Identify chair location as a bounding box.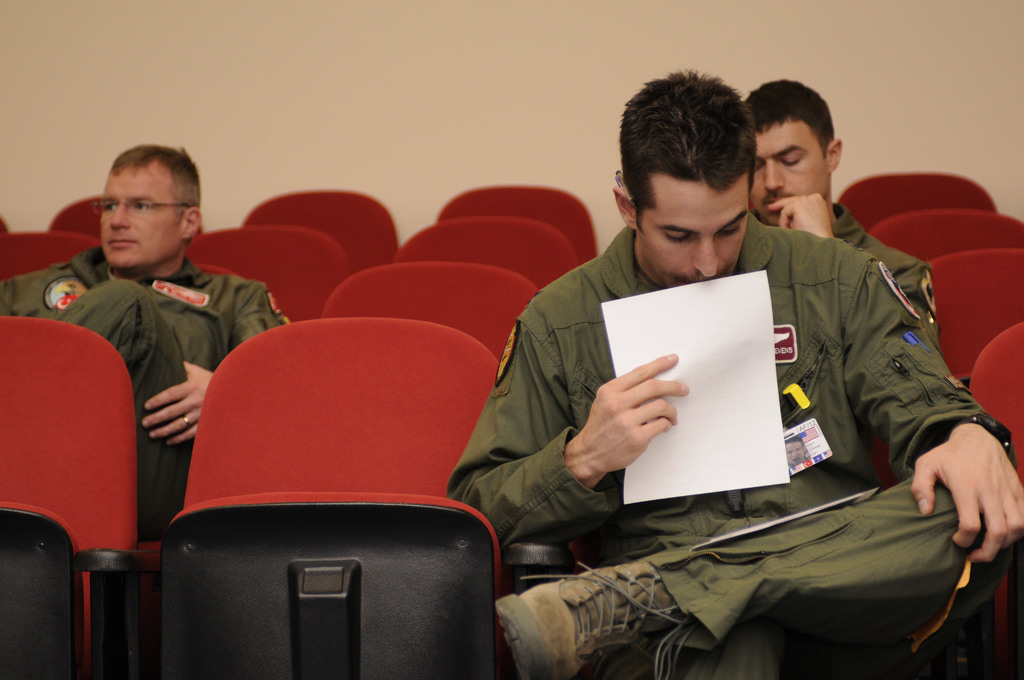
<box>240,187,399,278</box>.
